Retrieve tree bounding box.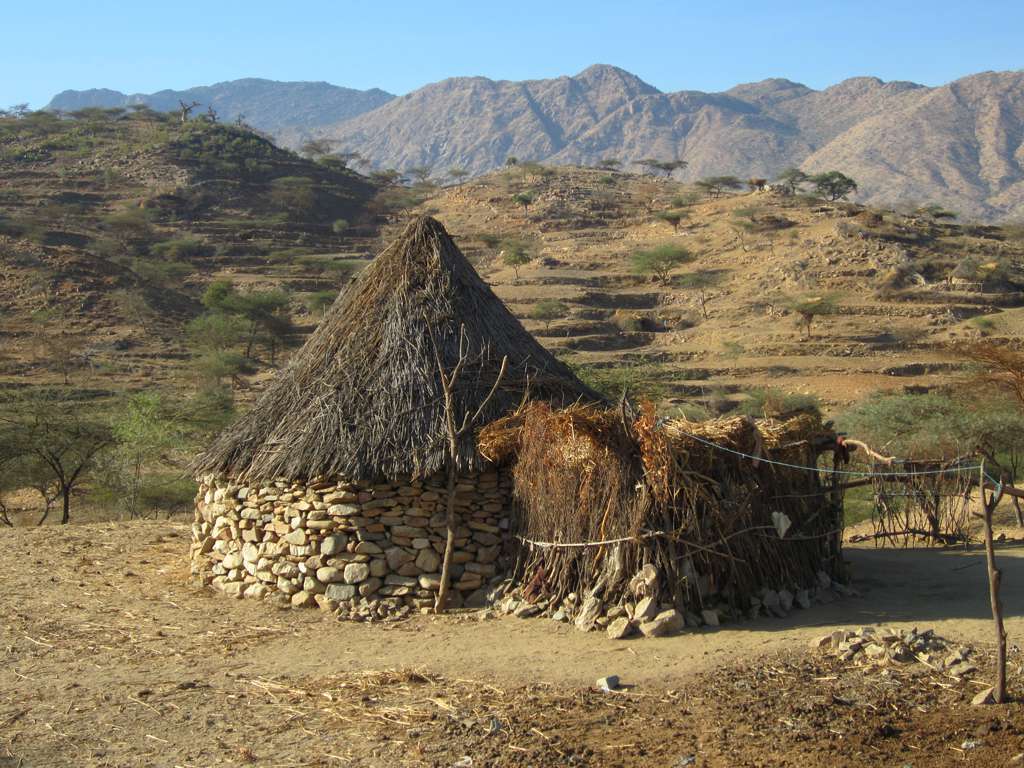
Bounding box: bbox=[576, 362, 656, 408].
